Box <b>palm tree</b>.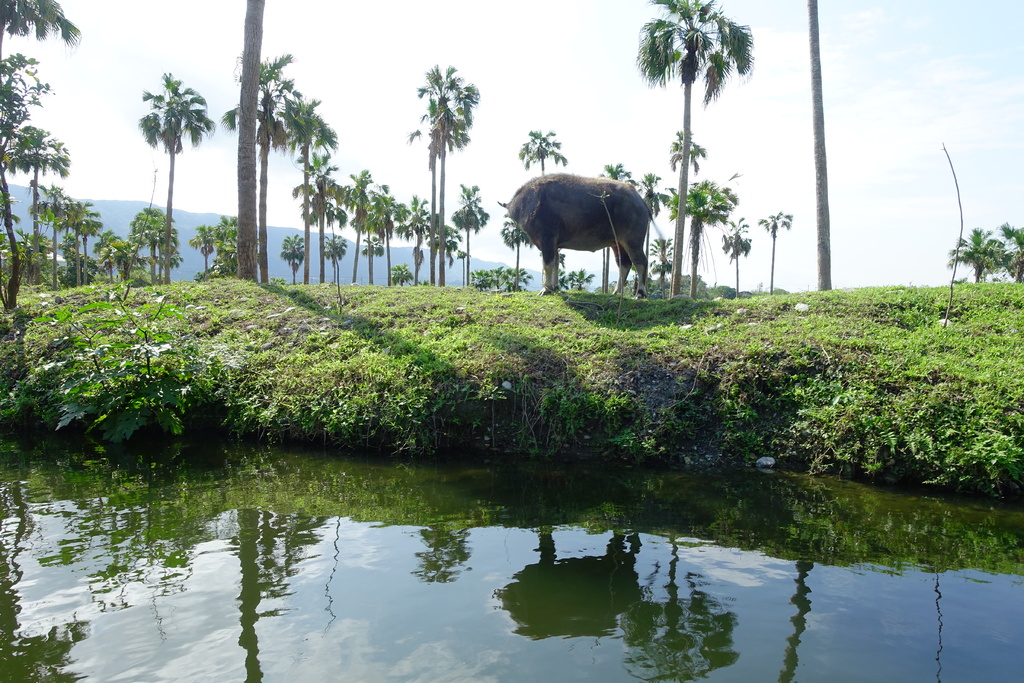
(left=125, top=72, right=215, bottom=290).
